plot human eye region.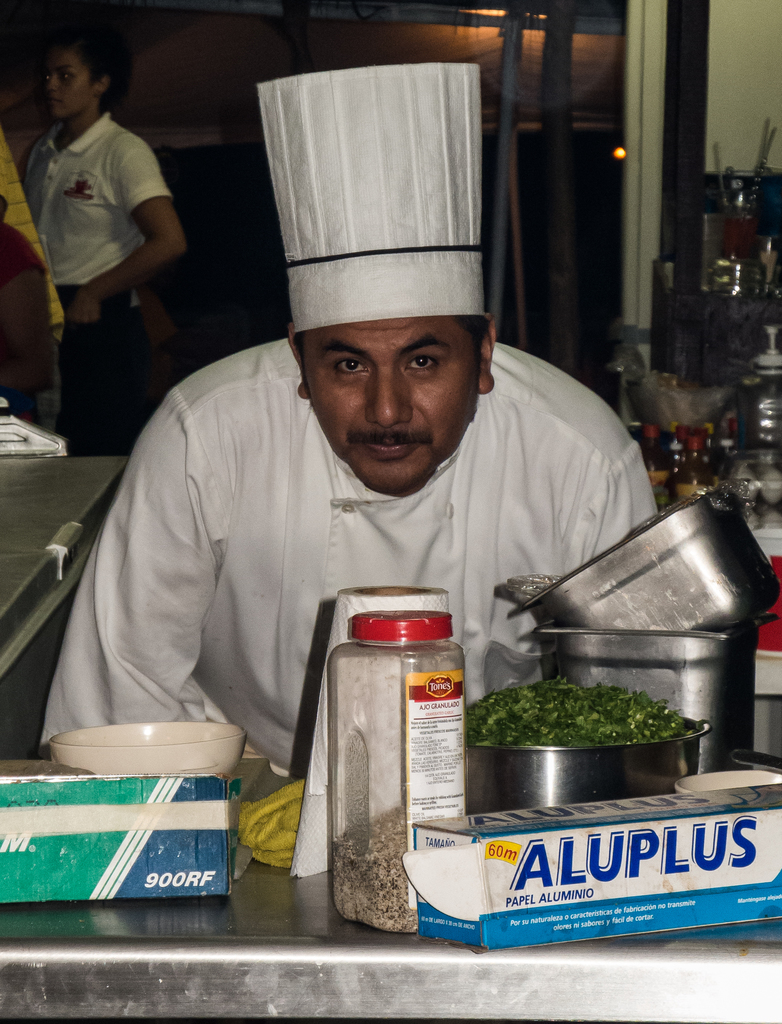
Plotted at <region>403, 352, 444, 376</region>.
